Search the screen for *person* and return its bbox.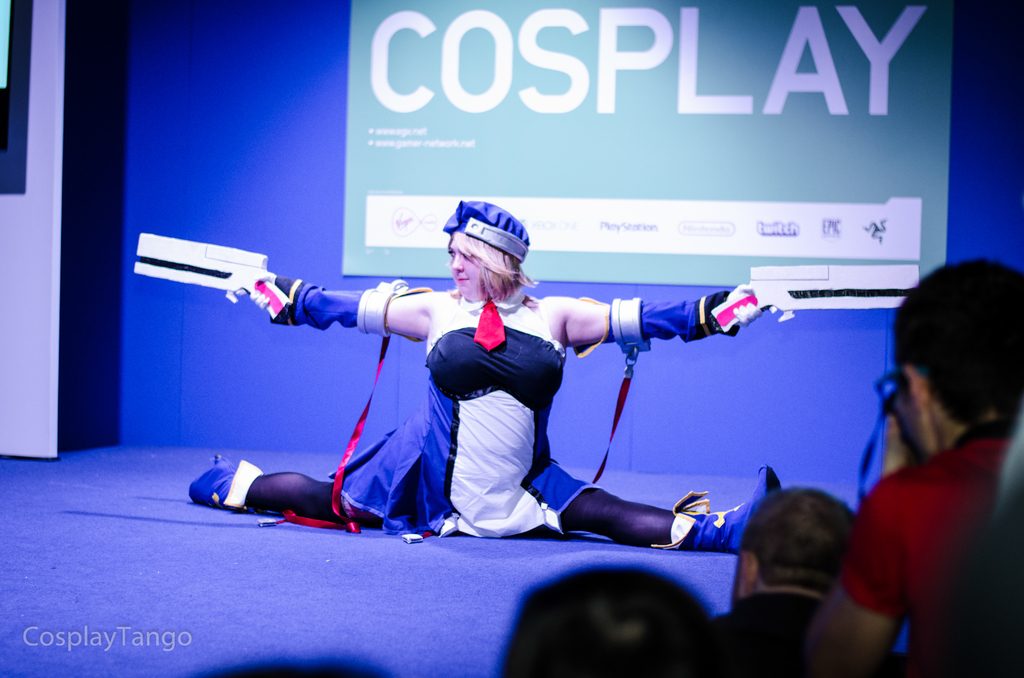
Found: rect(839, 259, 1023, 667).
